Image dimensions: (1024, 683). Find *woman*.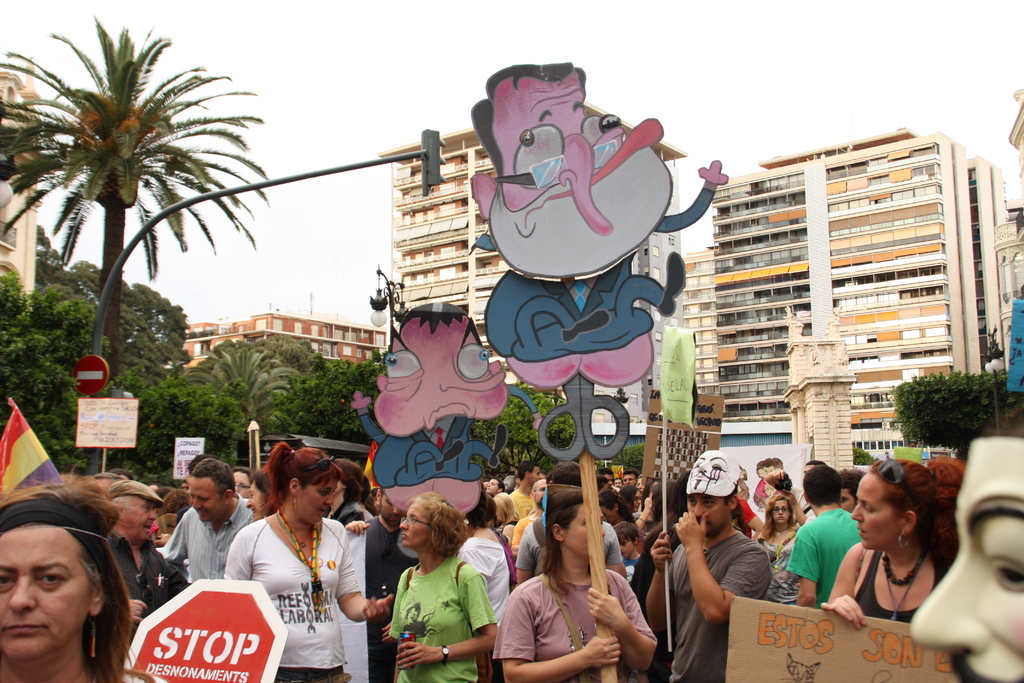
BBox(819, 450, 980, 630).
